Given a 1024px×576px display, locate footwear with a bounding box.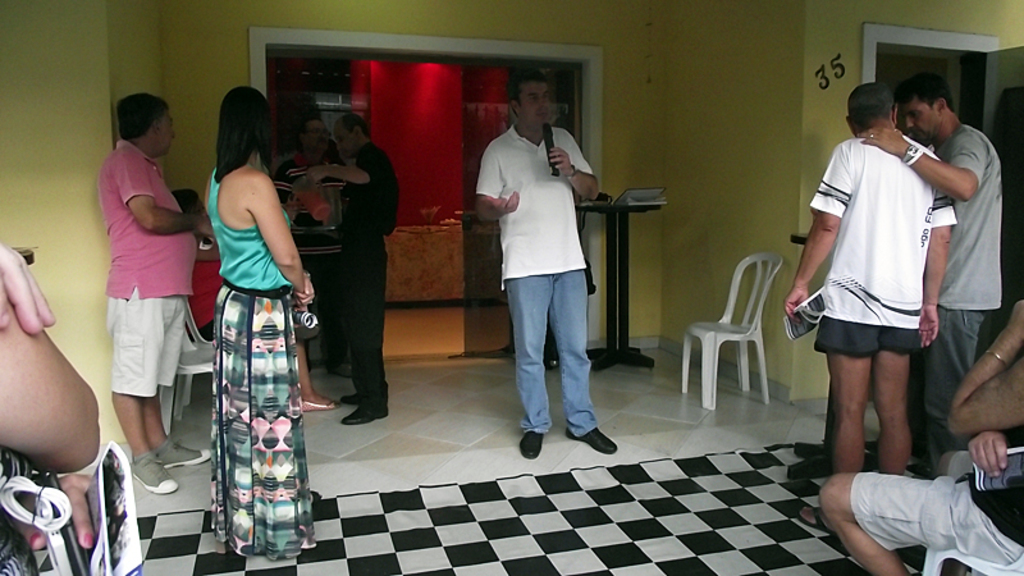
Located: detection(300, 387, 335, 412).
